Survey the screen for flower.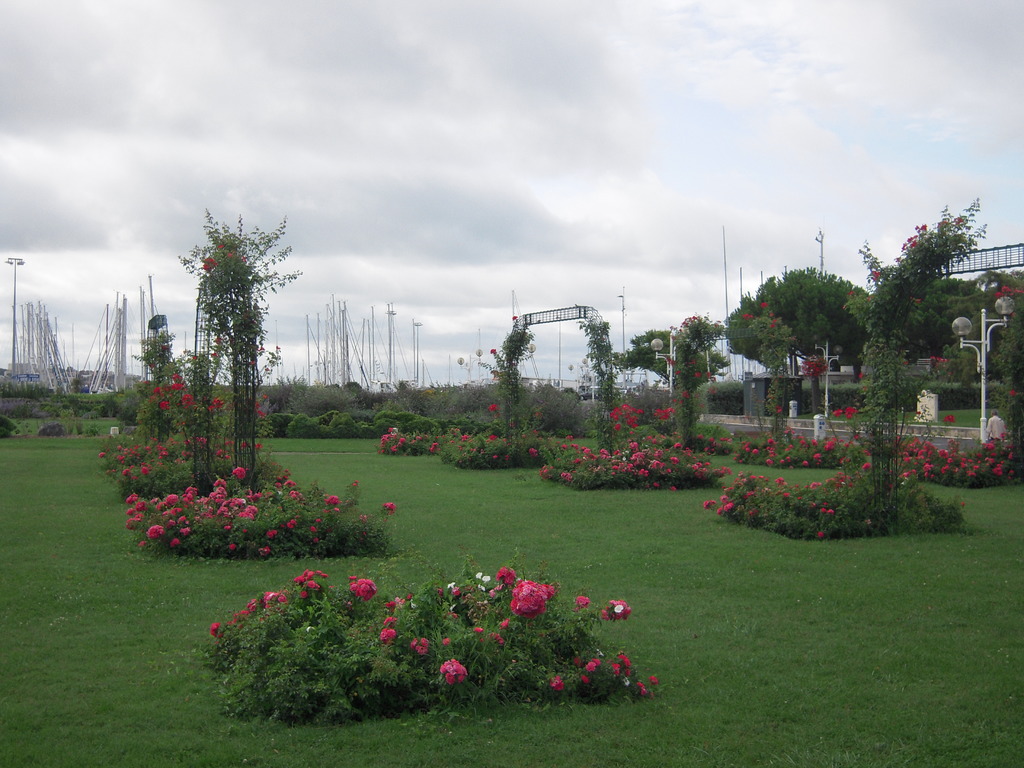
Survey found: detection(847, 285, 858, 301).
